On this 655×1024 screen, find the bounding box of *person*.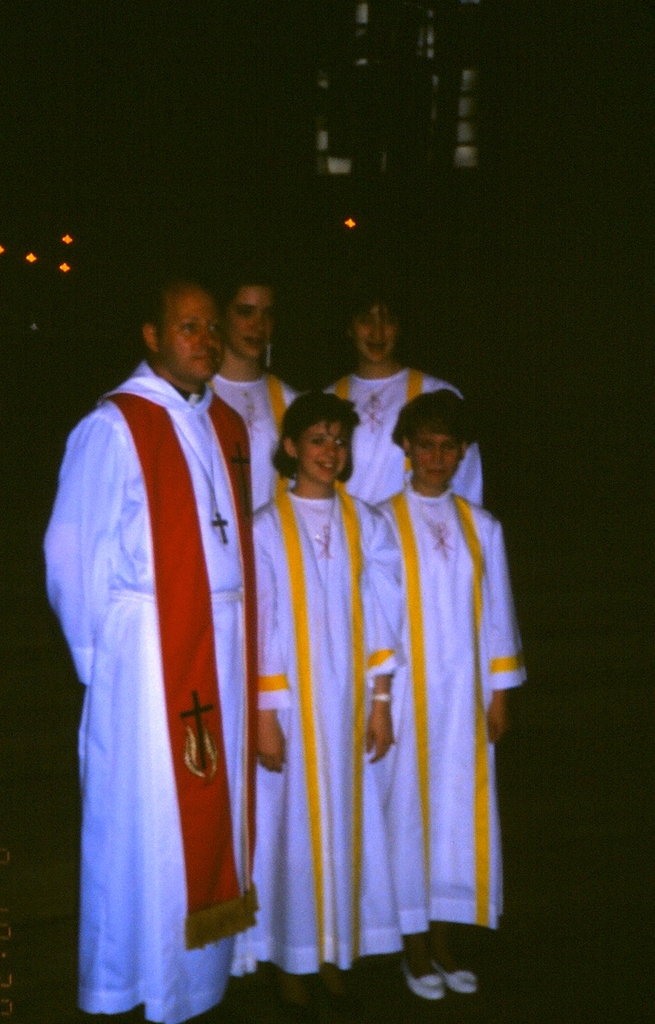
Bounding box: {"left": 37, "top": 273, "right": 264, "bottom": 1023}.
